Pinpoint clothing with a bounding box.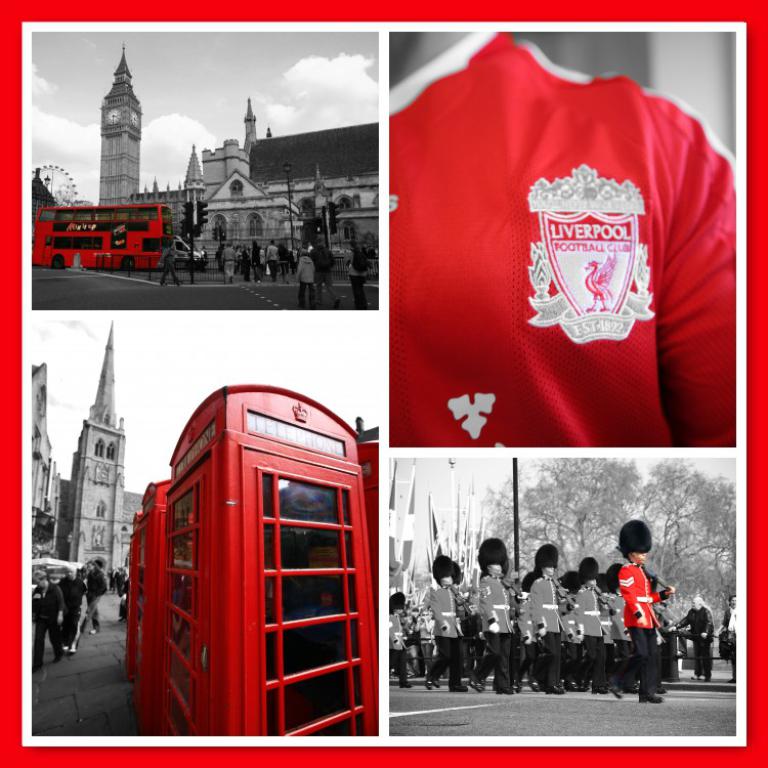
[615, 564, 664, 699].
